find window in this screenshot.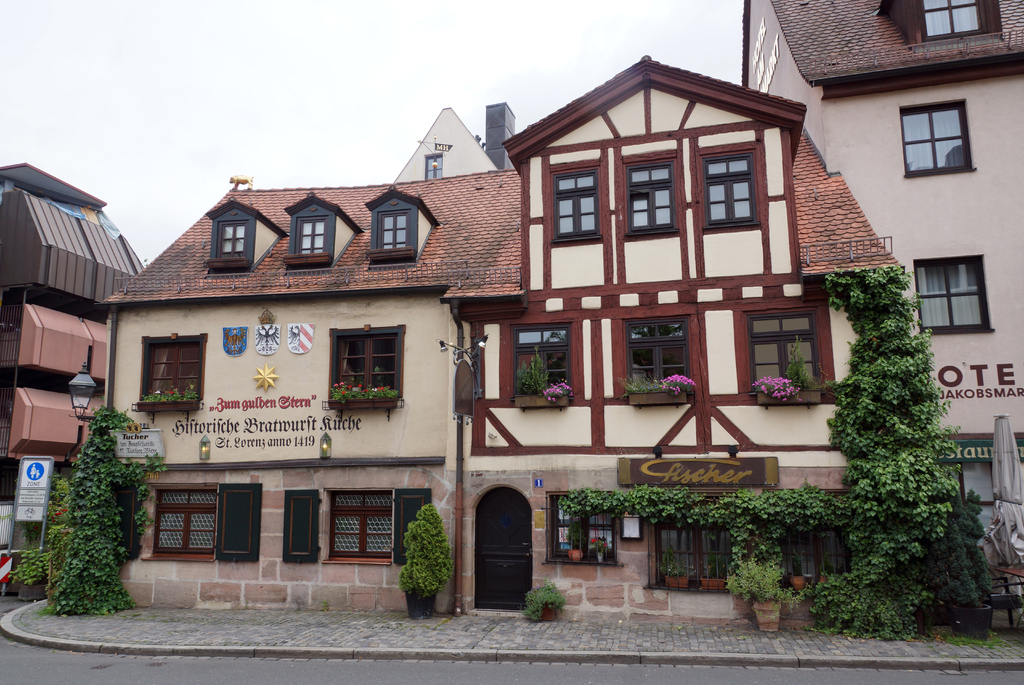
The bounding box for window is [548, 172, 600, 246].
